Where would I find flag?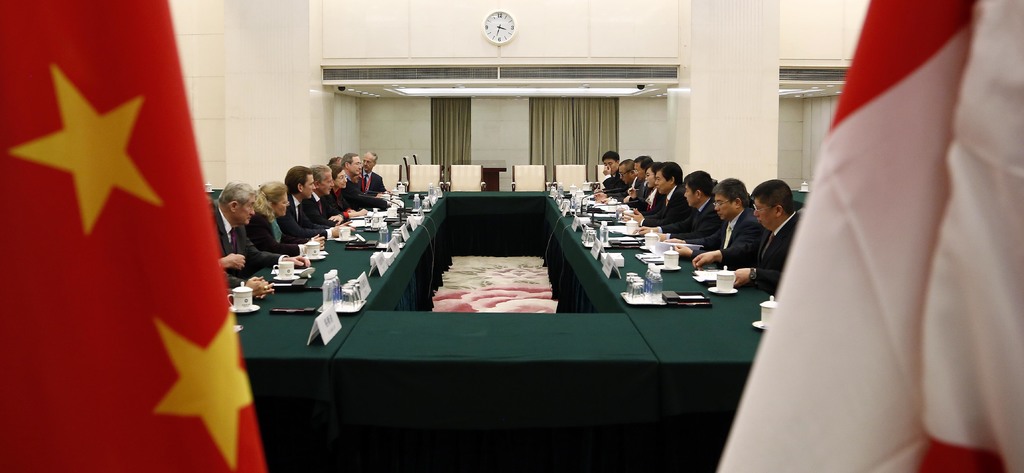
At pyautogui.locateOnScreen(0, 0, 269, 472).
